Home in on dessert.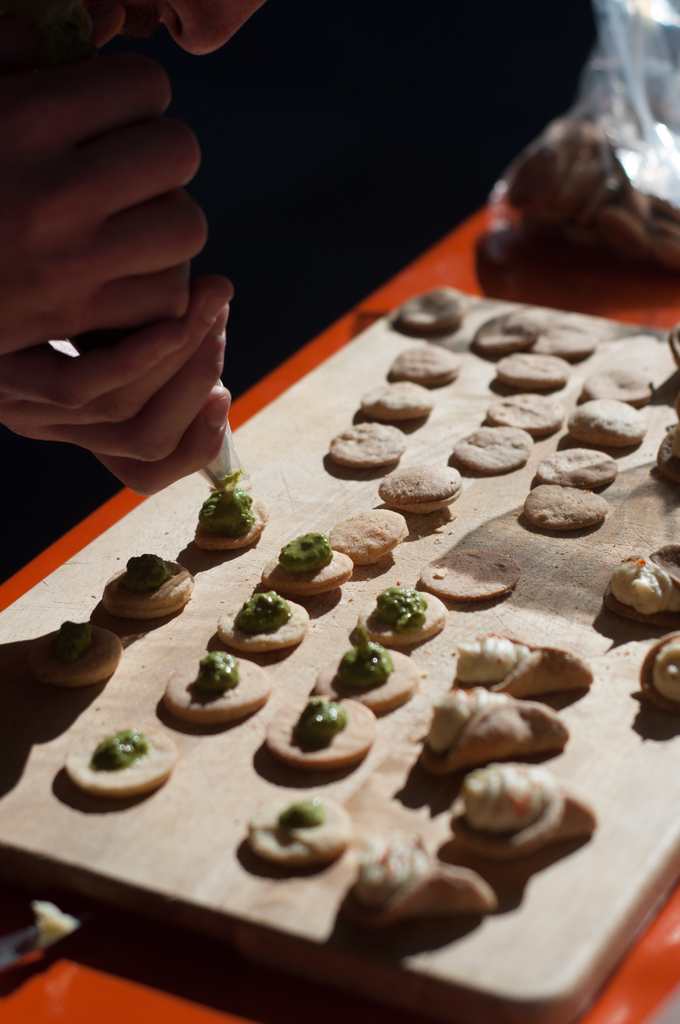
Homed in at [231, 595, 312, 666].
